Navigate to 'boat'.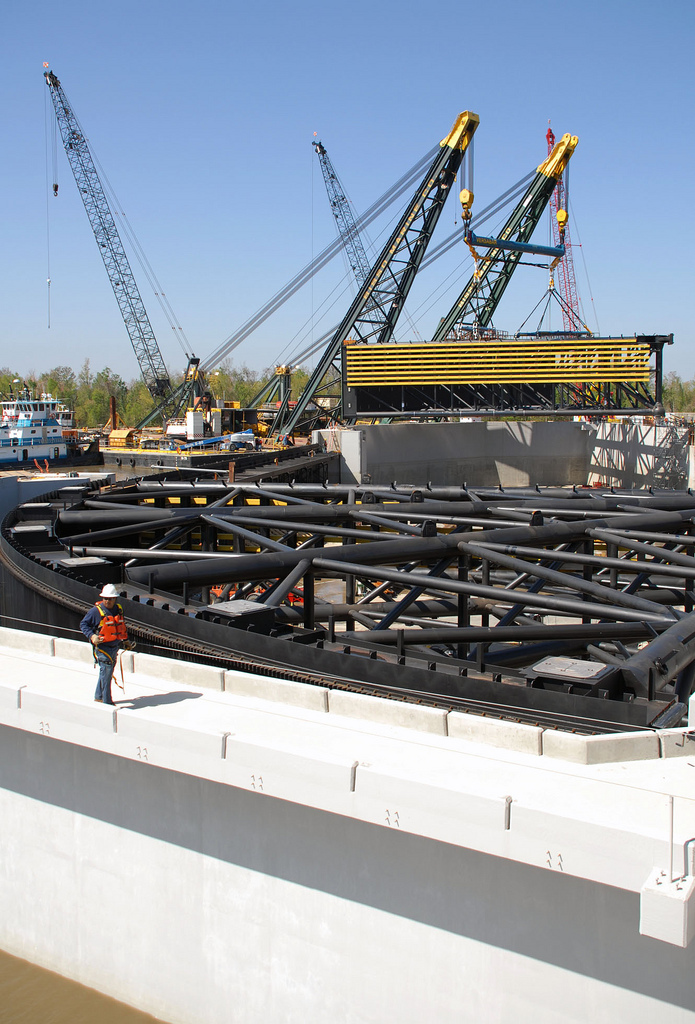
Navigation target: bbox=(0, 383, 81, 465).
